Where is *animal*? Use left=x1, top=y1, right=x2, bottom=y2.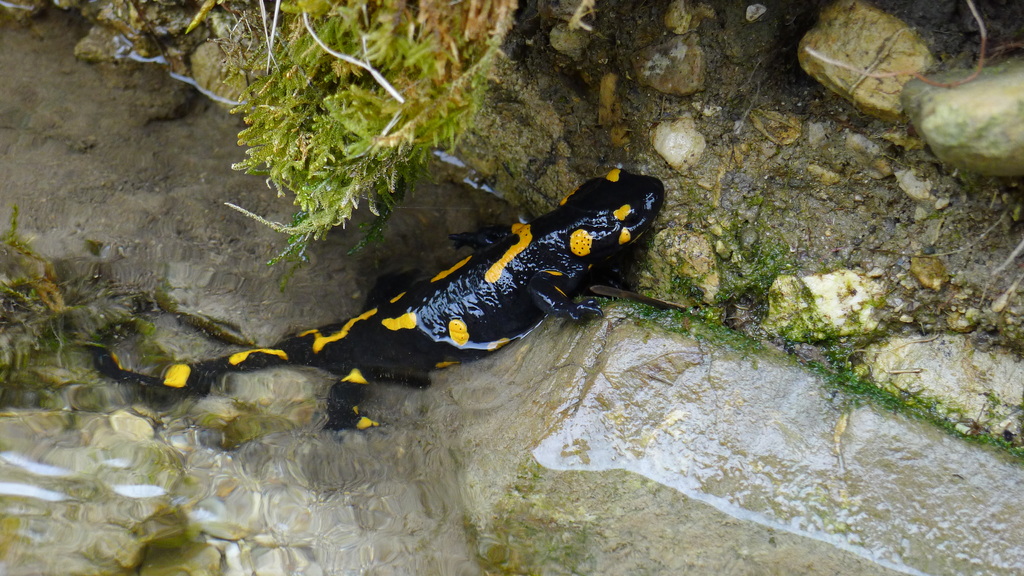
left=73, top=163, right=670, bottom=431.
